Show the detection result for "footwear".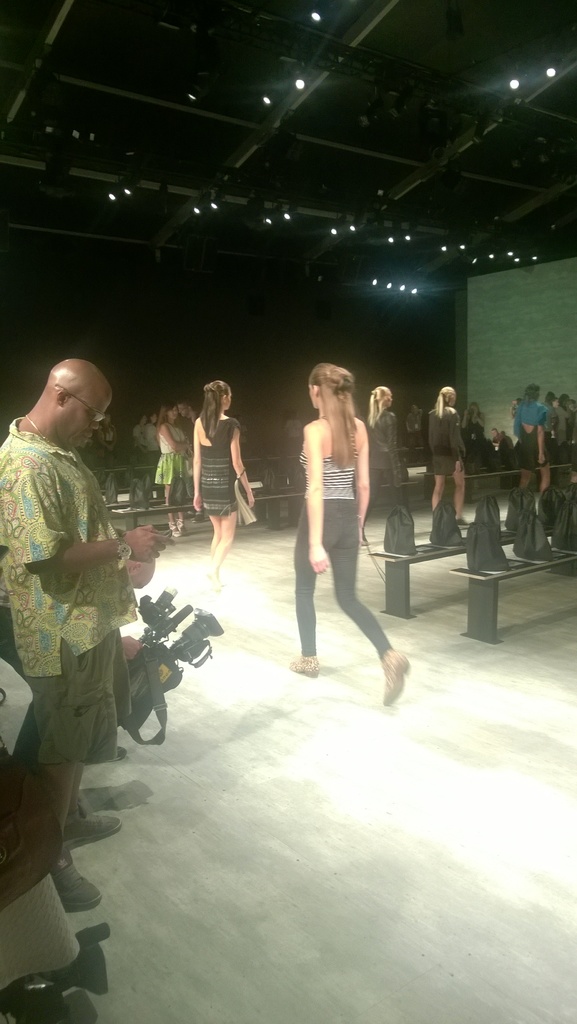
(72,921,110,1000).
